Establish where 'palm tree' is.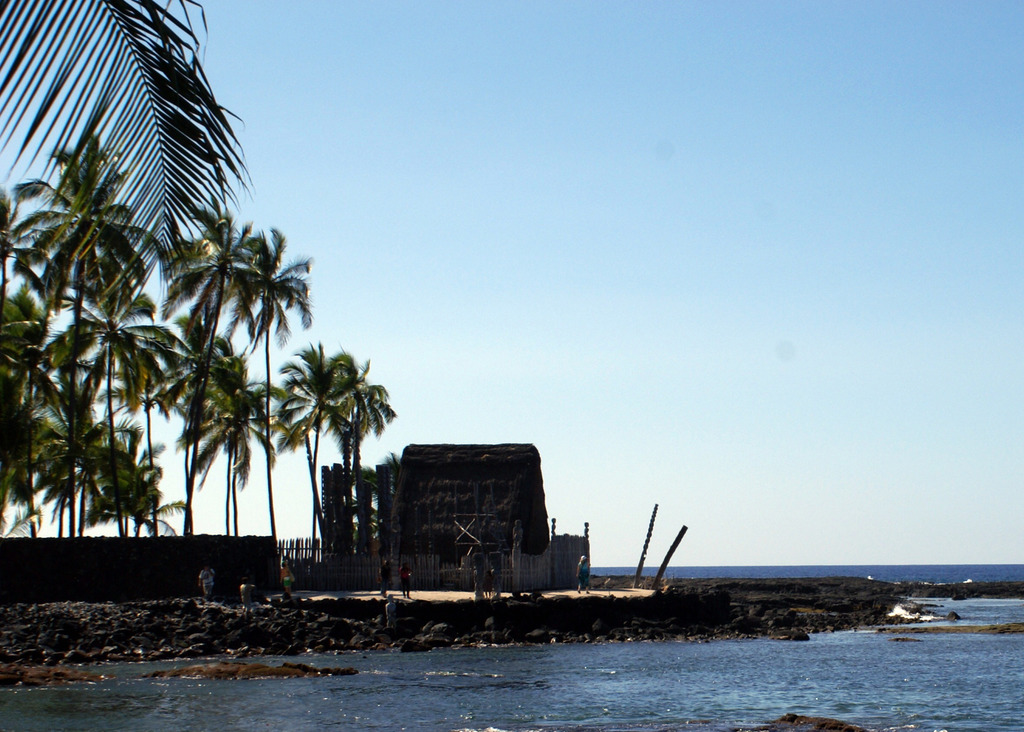
Established at x1=275, y1=340, x2=371, y2=573.
